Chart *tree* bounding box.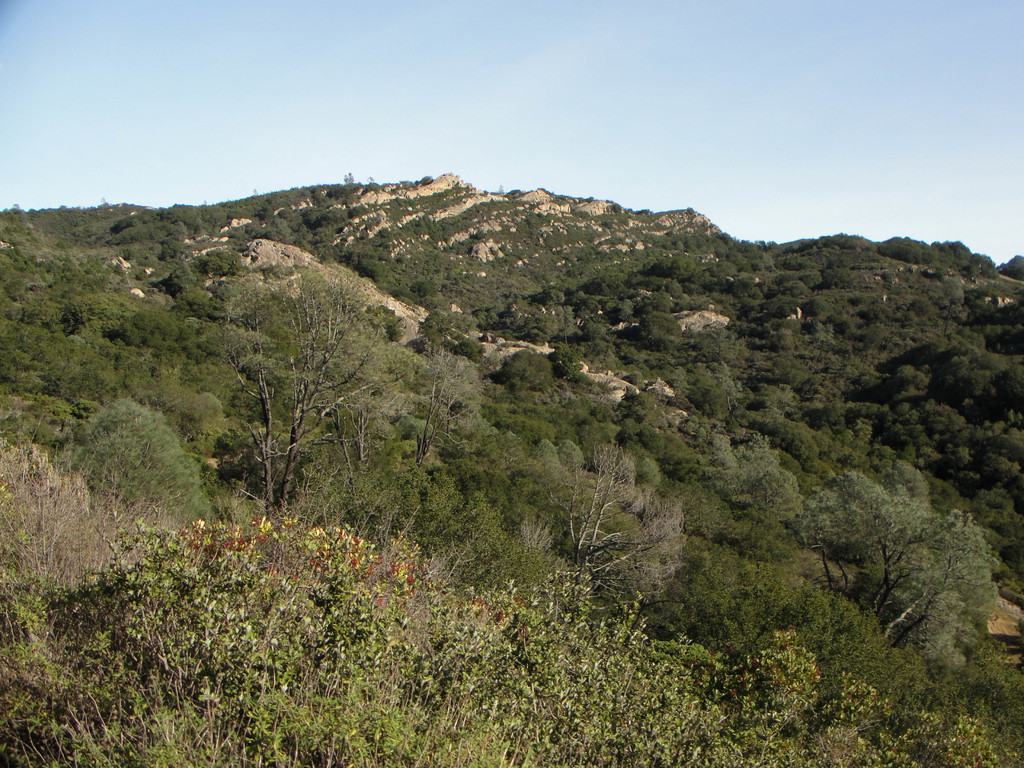
Charted: Rect(252, 284, 376, 506).
